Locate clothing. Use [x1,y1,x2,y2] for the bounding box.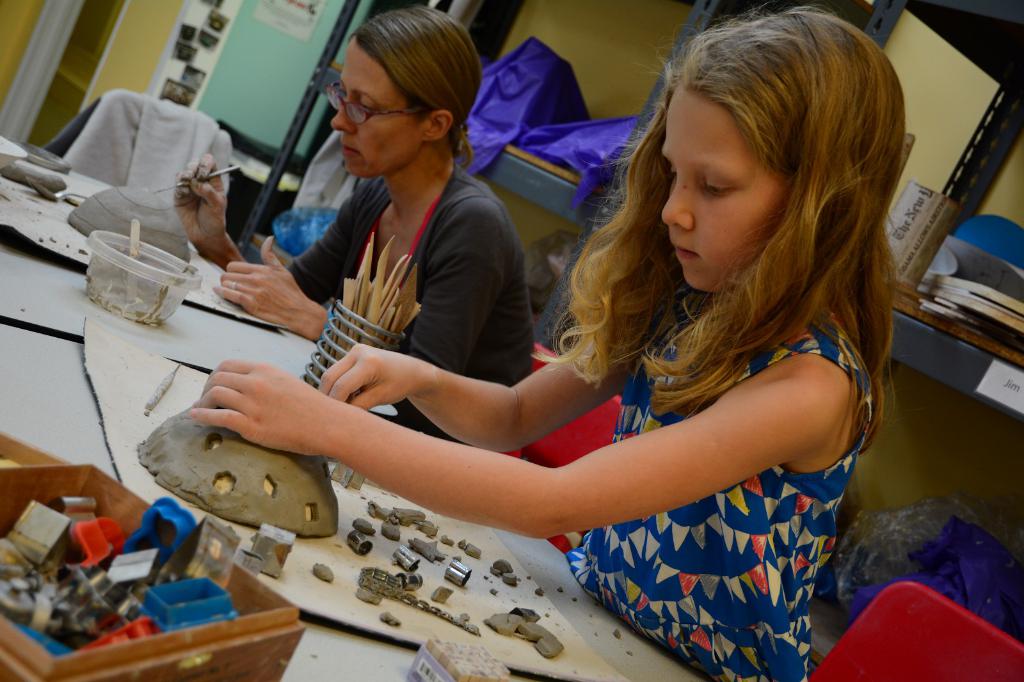
[284,164,533,467].
